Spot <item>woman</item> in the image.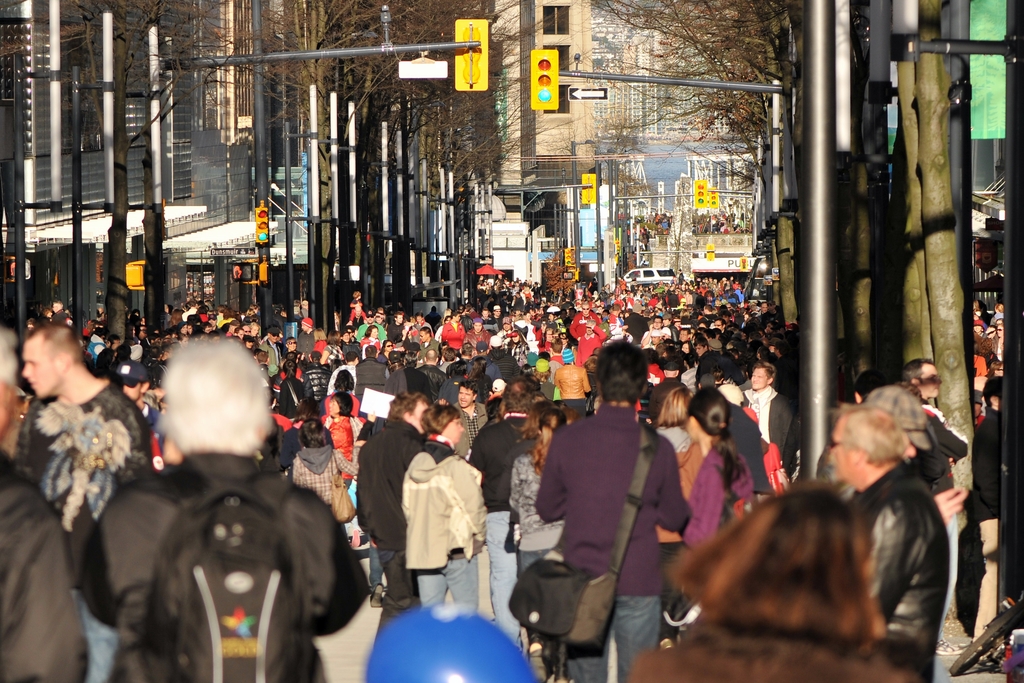
<item>woman</item> found at [993,323,1004,363].
